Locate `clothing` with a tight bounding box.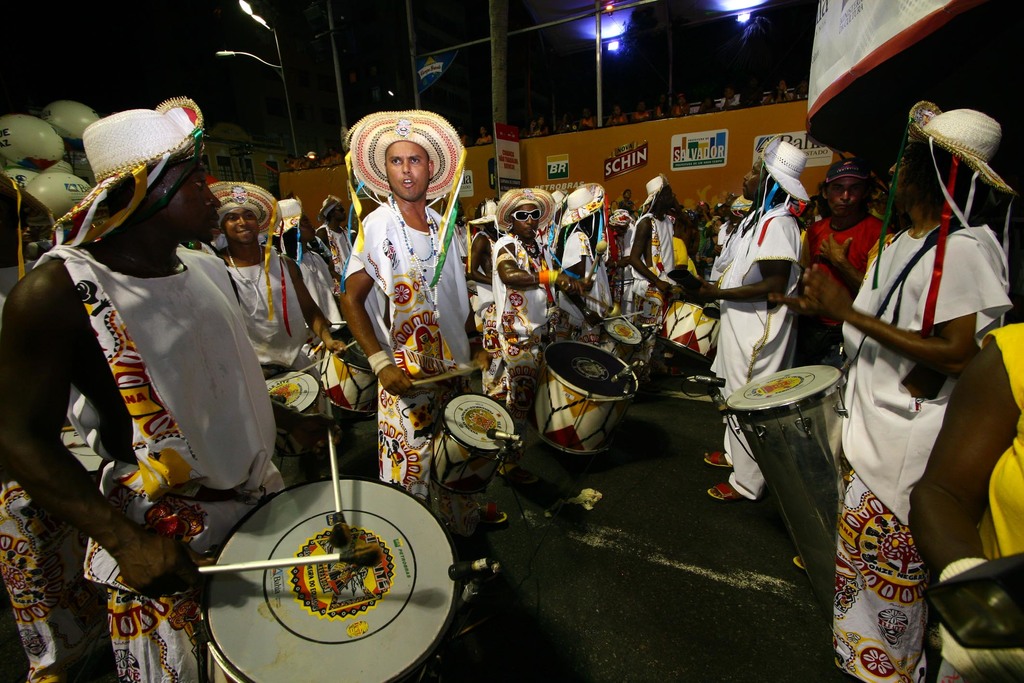
{"x1": 219, "y1": 236, "x2": 324, "y2": 378}.
